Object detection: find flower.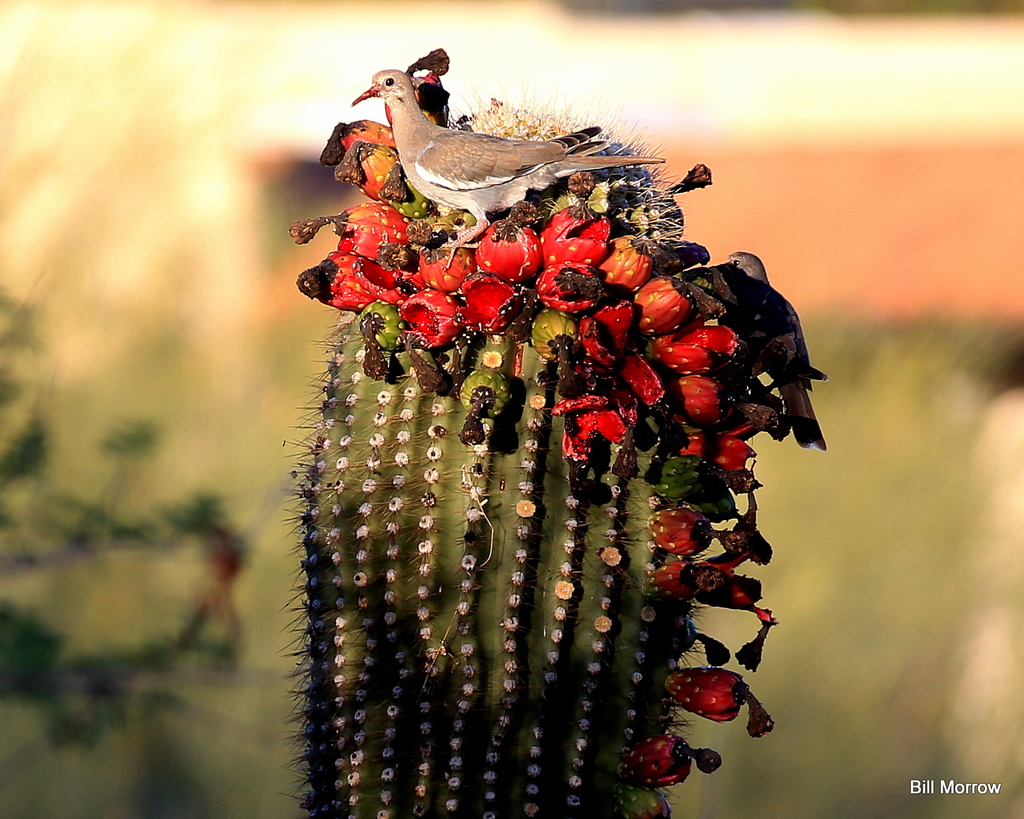
[291,69,780,624].
